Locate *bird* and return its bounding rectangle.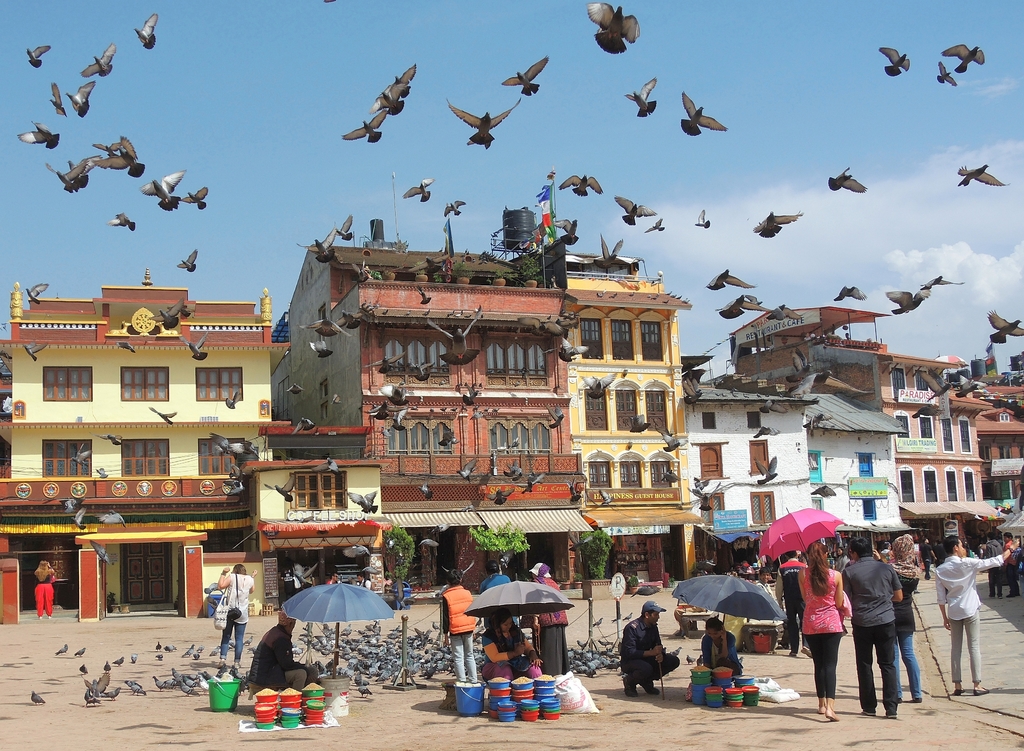
x1=182 y1=334 x2=212 y2=366.
